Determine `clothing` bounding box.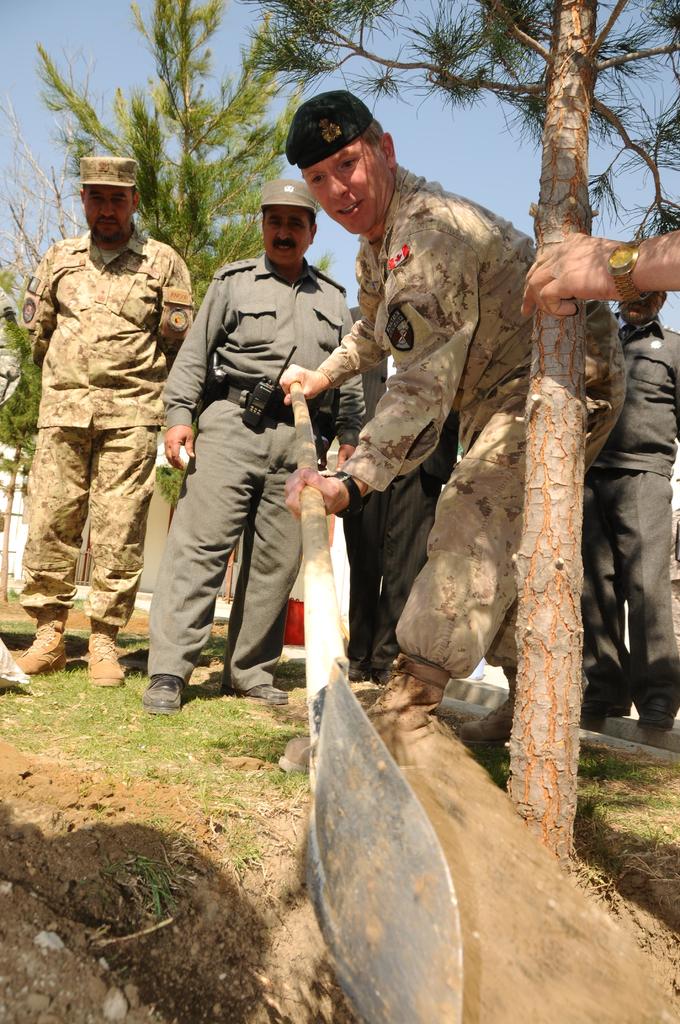
Determined: x1=582 y1=328 x2=679 y2=675.
